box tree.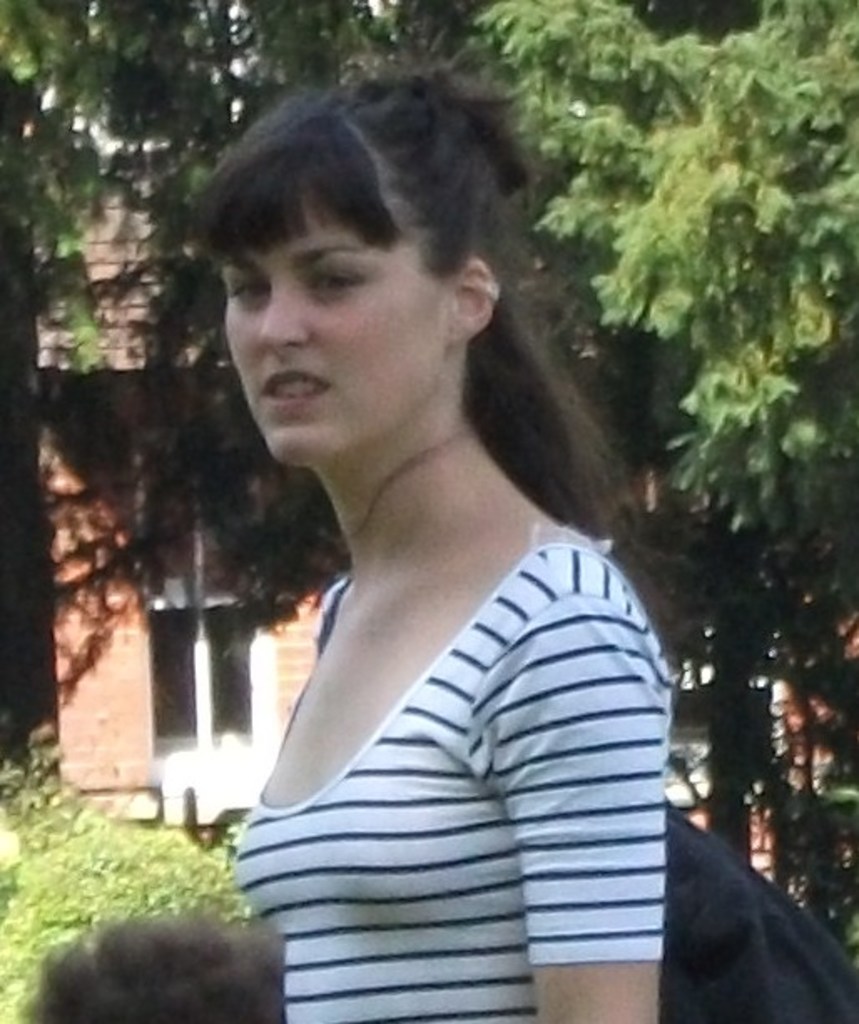
(0, 0, 329, 822).
